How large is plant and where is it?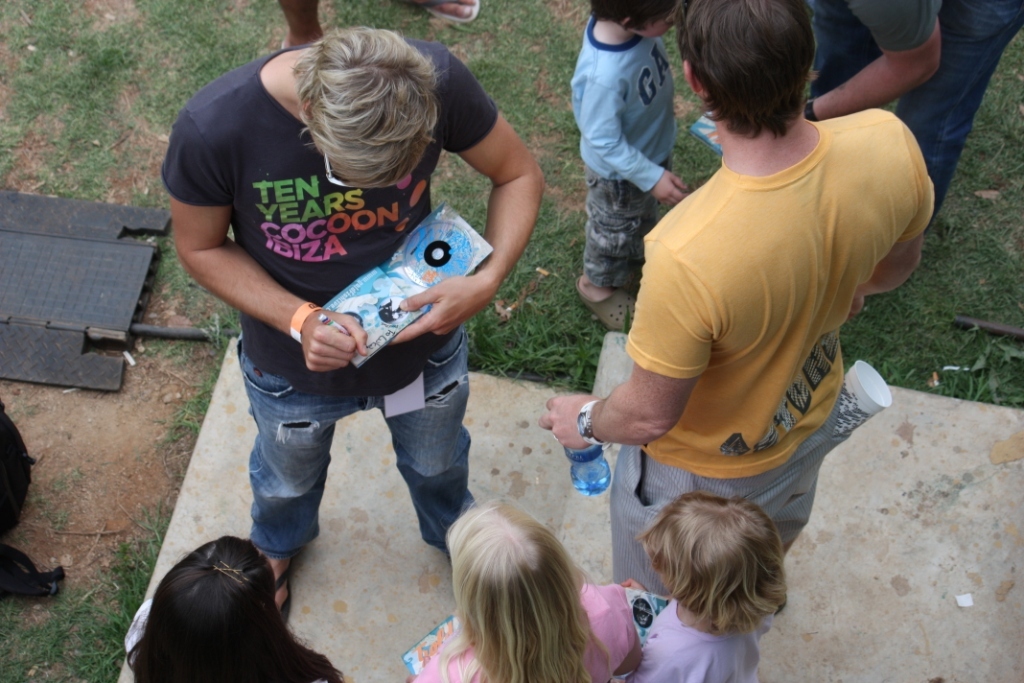
Bounding box: Rect(0, 515, 168, 682).
